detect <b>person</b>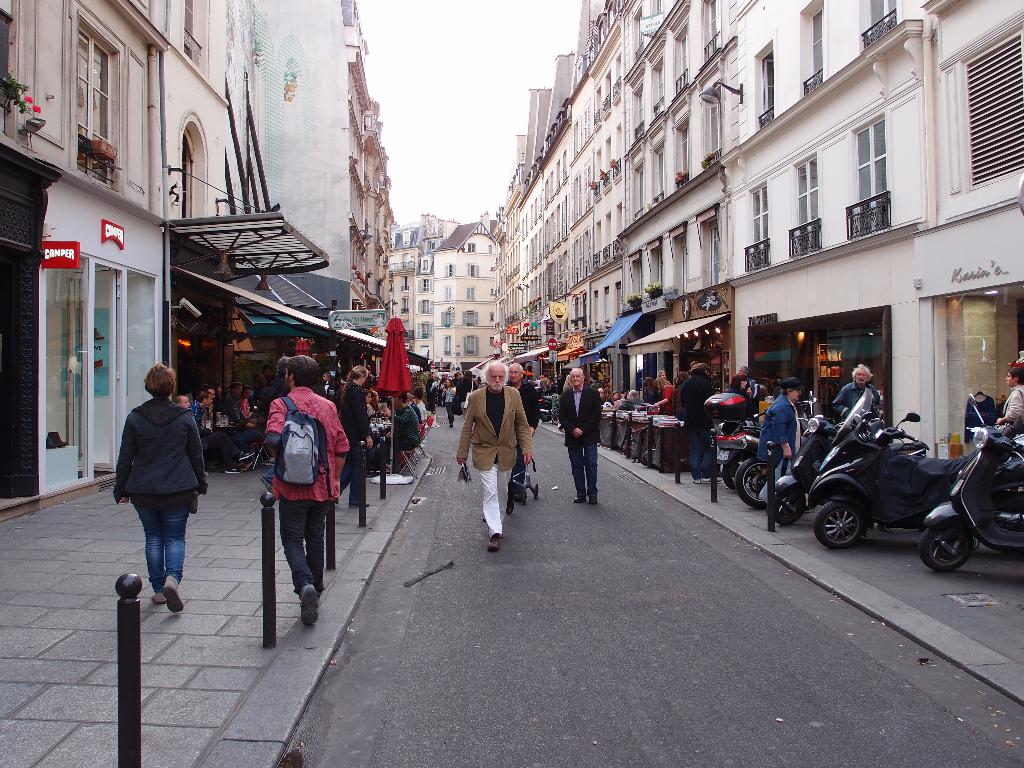
(240, 383, 255, 445)
